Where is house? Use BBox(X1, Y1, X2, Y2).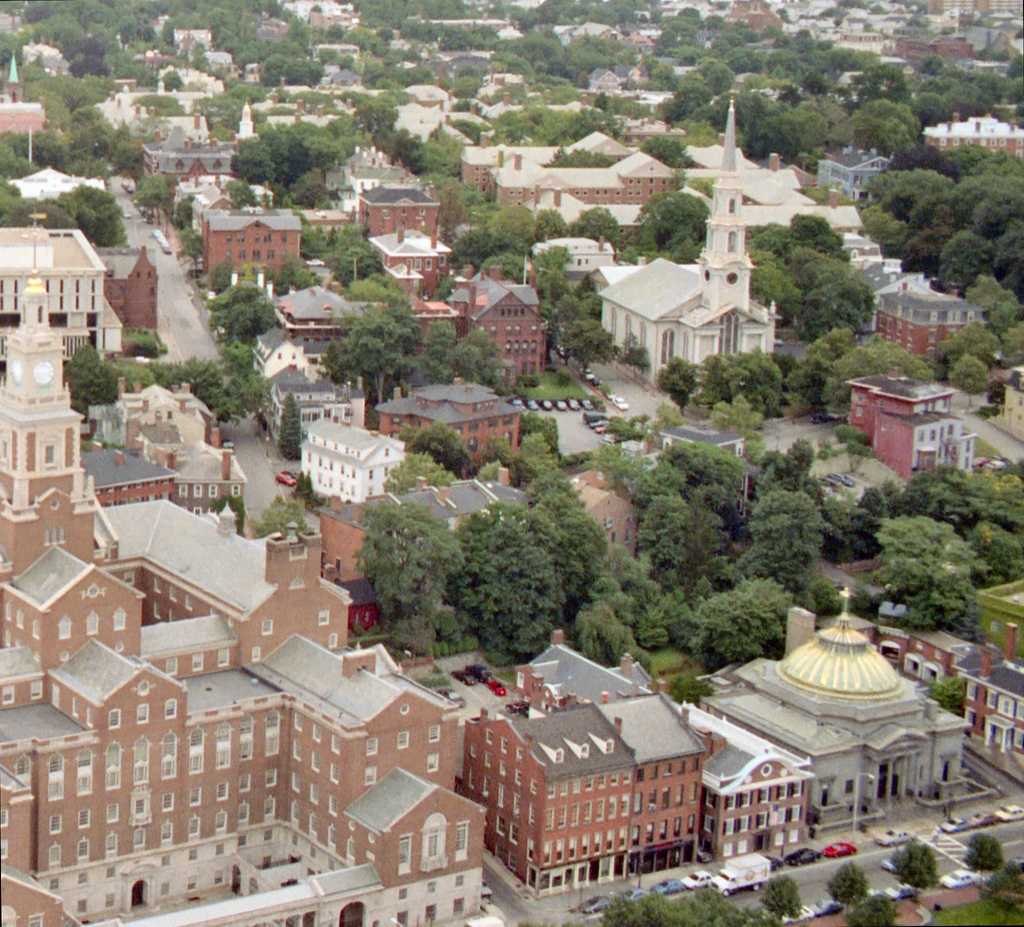
BBox(124, 110, 244, 195).
